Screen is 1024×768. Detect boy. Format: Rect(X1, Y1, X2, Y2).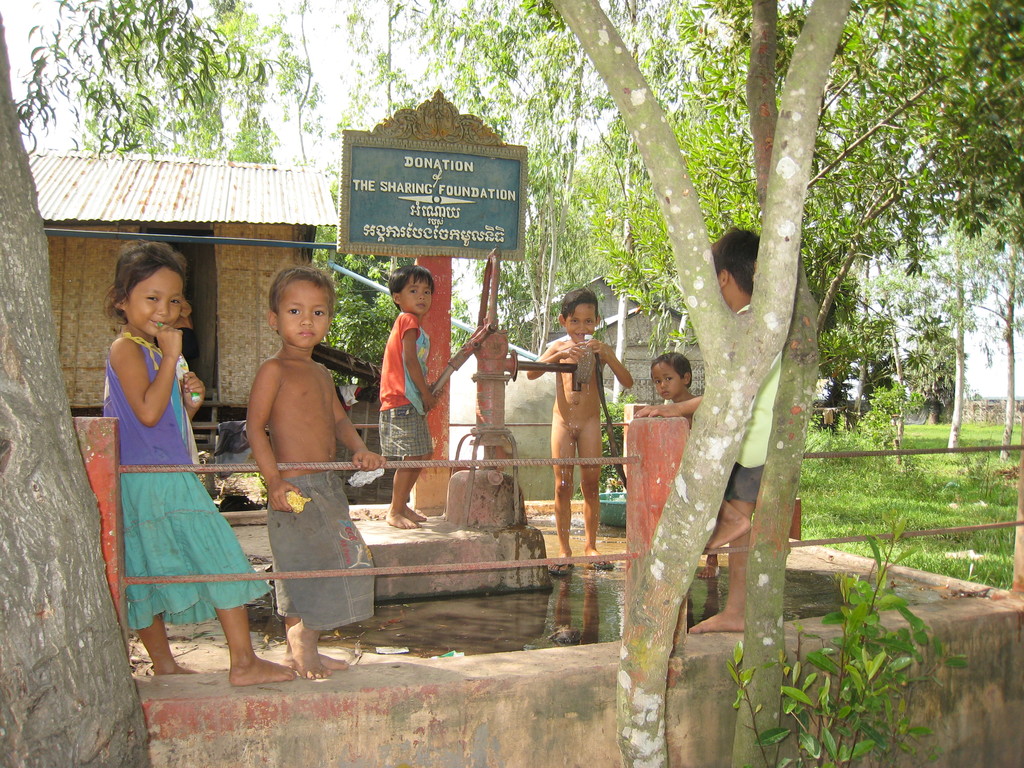
Rect(693, 225, 785, 634).
